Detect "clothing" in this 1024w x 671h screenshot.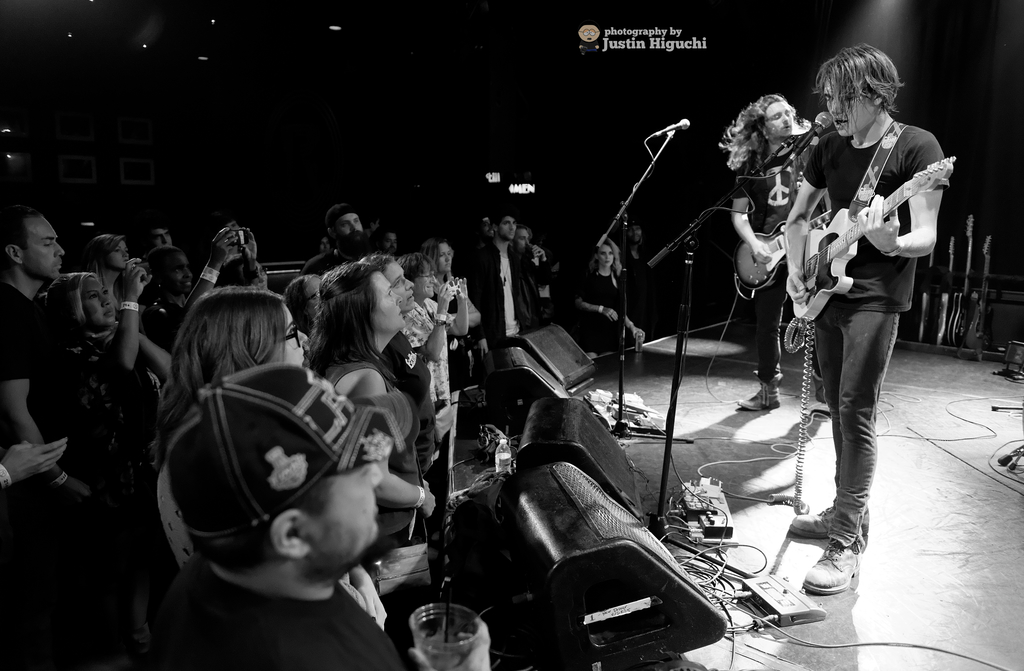
Detection: BBox(584, 272, 644, 339).
